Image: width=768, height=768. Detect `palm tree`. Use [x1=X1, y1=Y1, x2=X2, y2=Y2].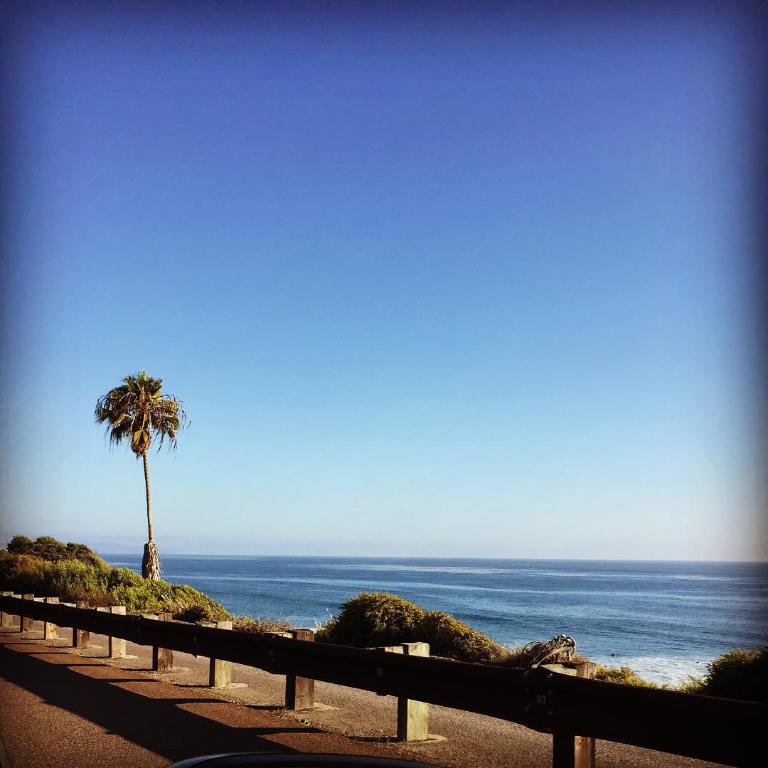
[x1=90, y1=368, x2=188, y2=577].
